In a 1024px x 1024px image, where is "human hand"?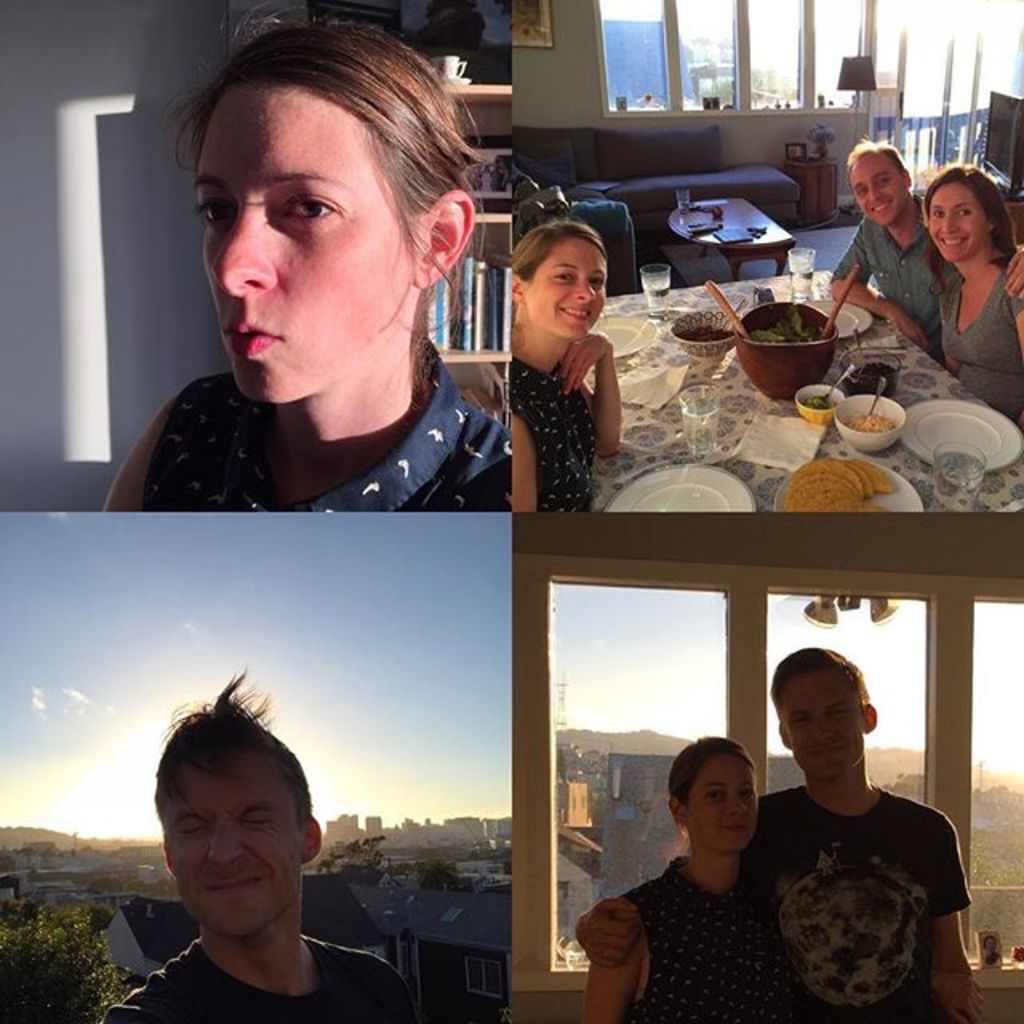
(left=578, top=896, right=637, bottom=976).
